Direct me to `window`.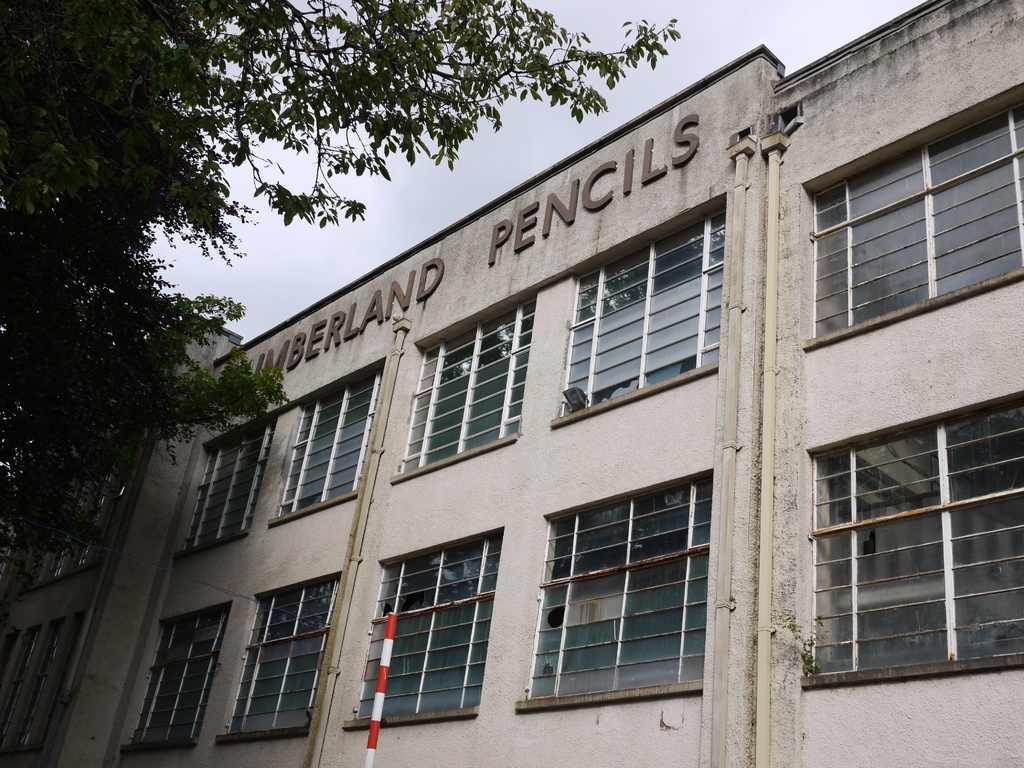
Direction: region(19, 445, 131, 589).
